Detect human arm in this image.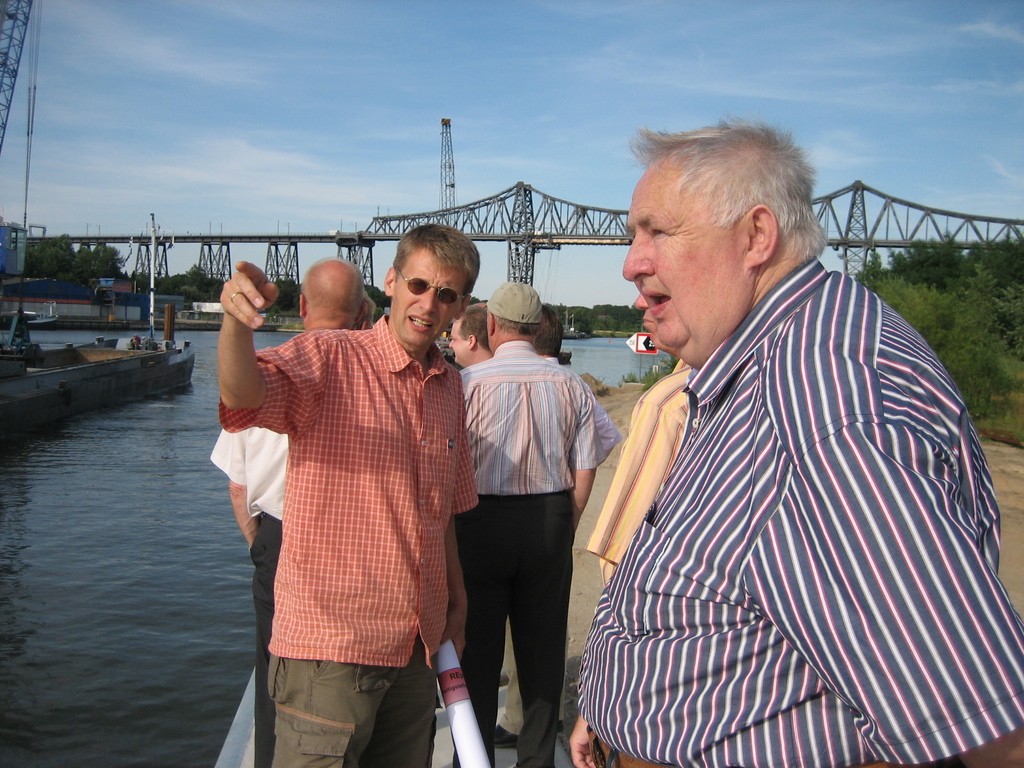
Detection: pyautogui.locateOnScreen(772, 400, 1023, 767).
